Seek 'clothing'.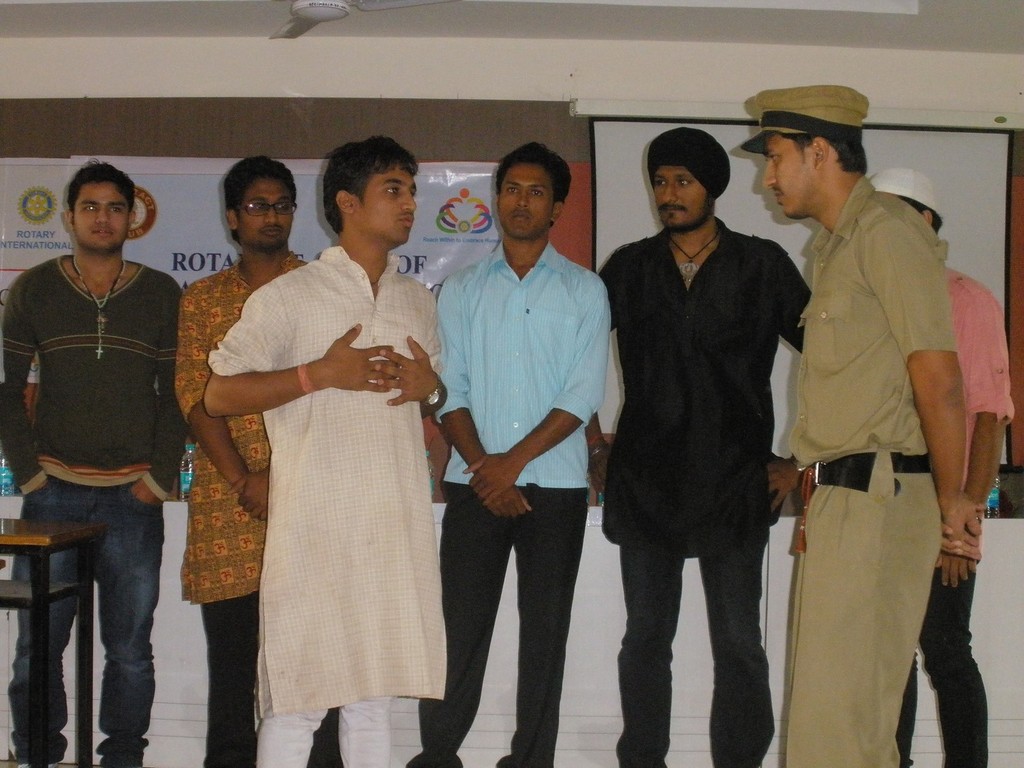
bbox=(2, 260, 182, 767).
